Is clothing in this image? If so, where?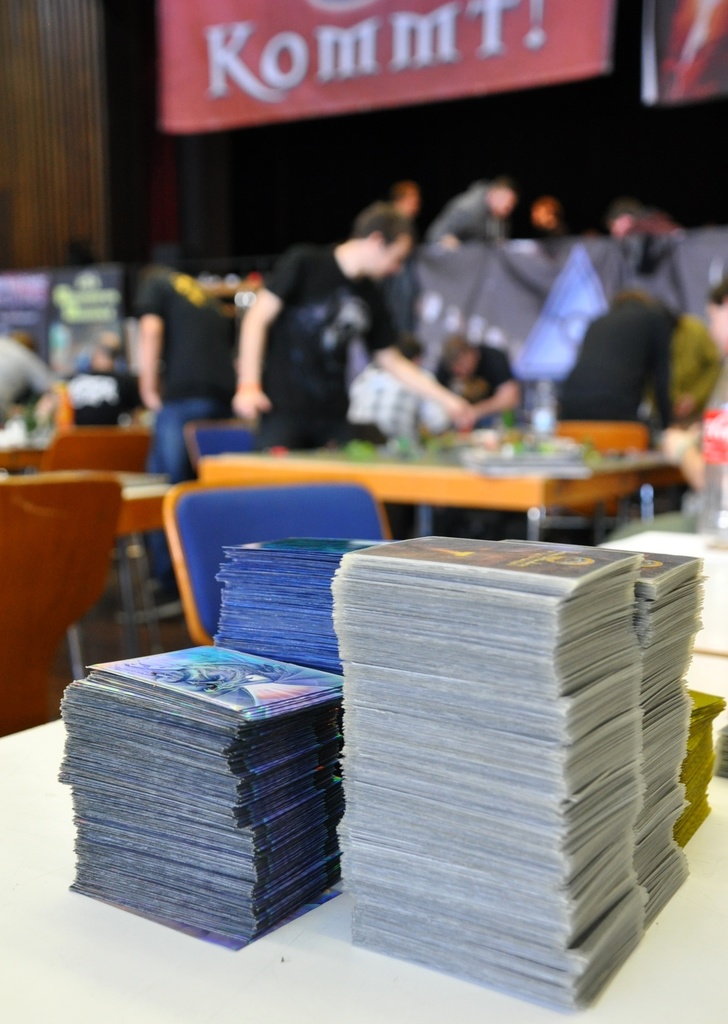
Yes, at [0, 330, 63, 402].
